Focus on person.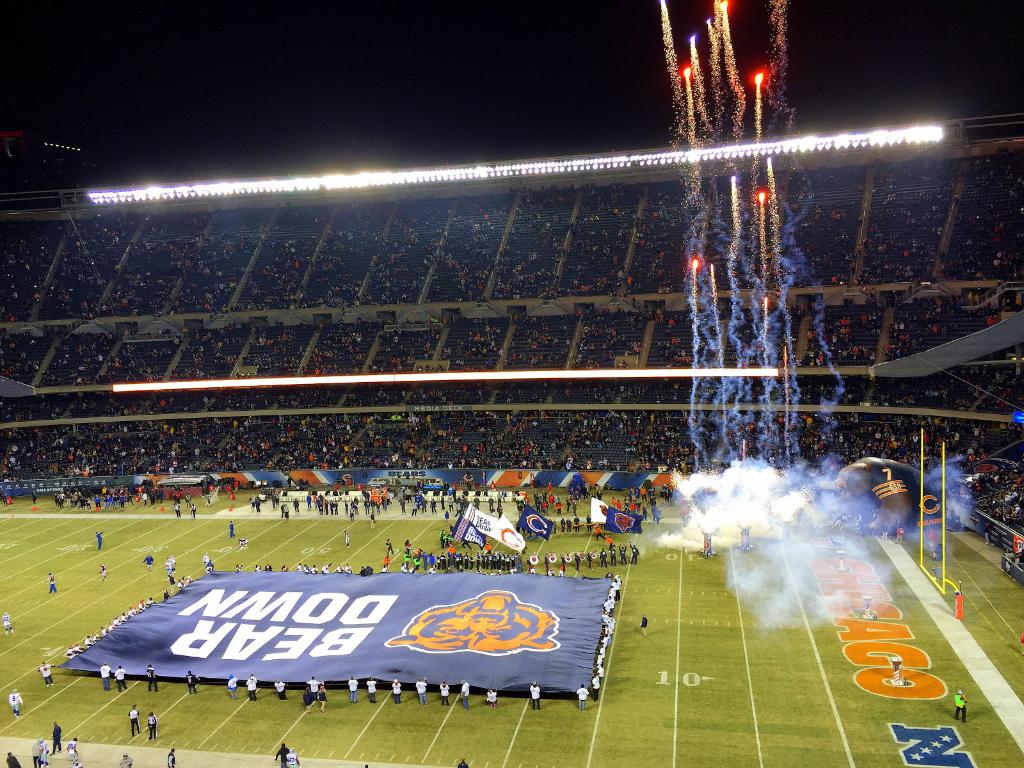
Focused at locate(275, 676, 285, 701).
